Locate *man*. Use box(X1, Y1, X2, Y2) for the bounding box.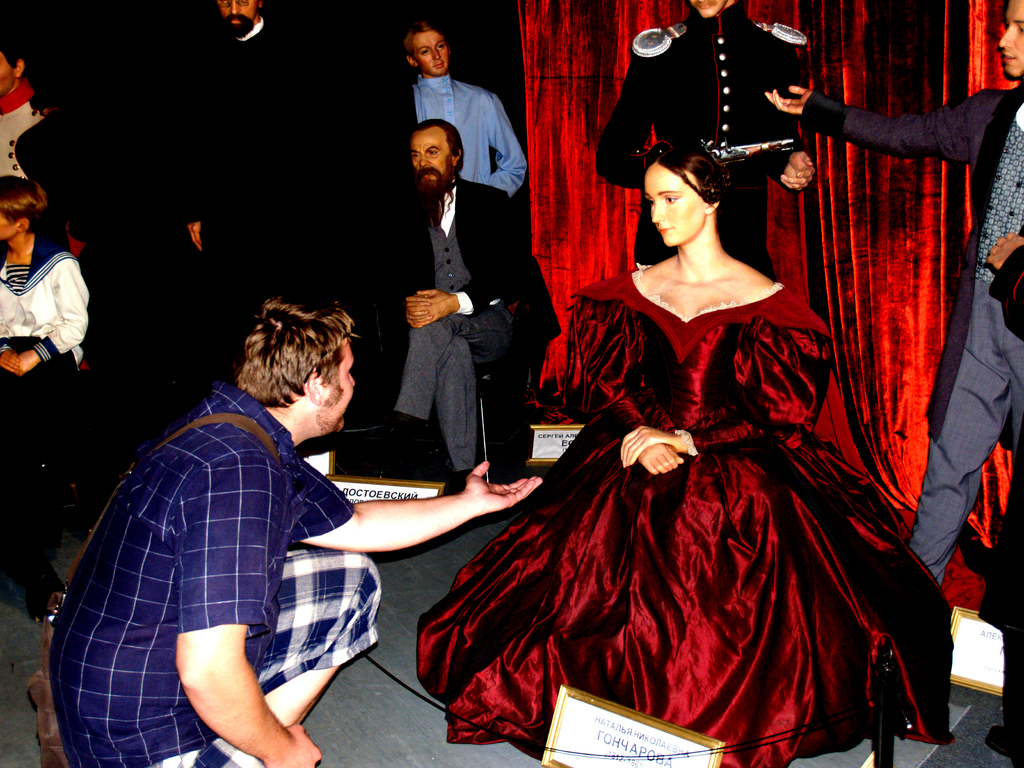
box(986, 226, 1023, 764).
